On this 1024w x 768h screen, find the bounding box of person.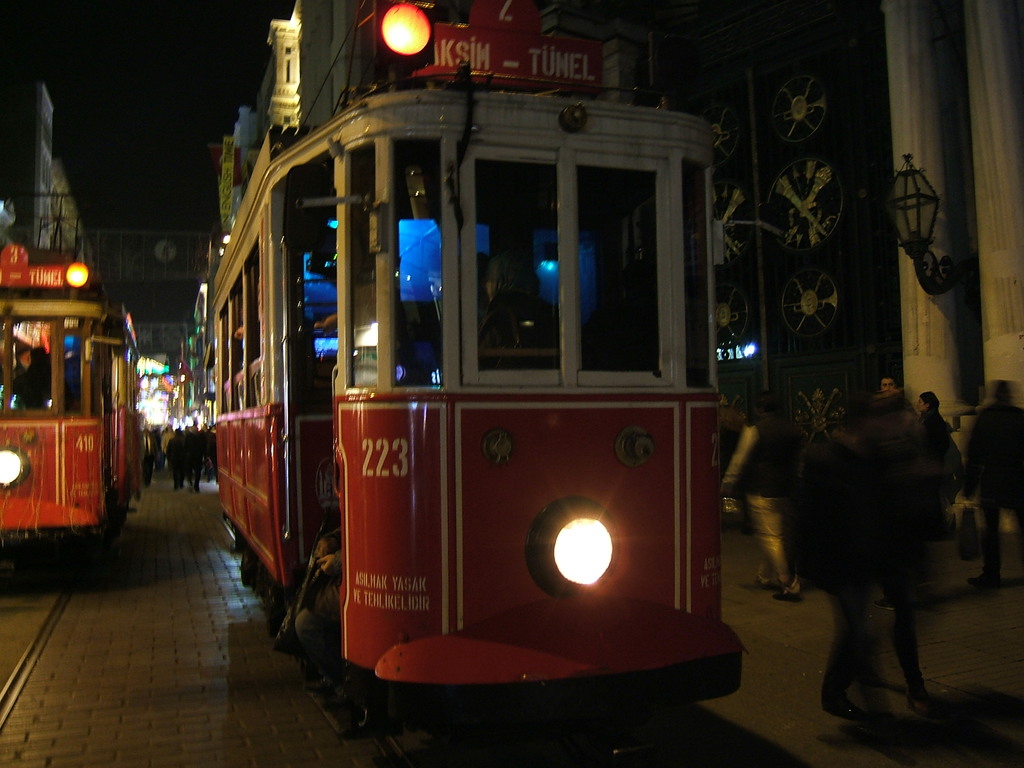
Bounding box: Rect(967, 375, 1023, 582).
